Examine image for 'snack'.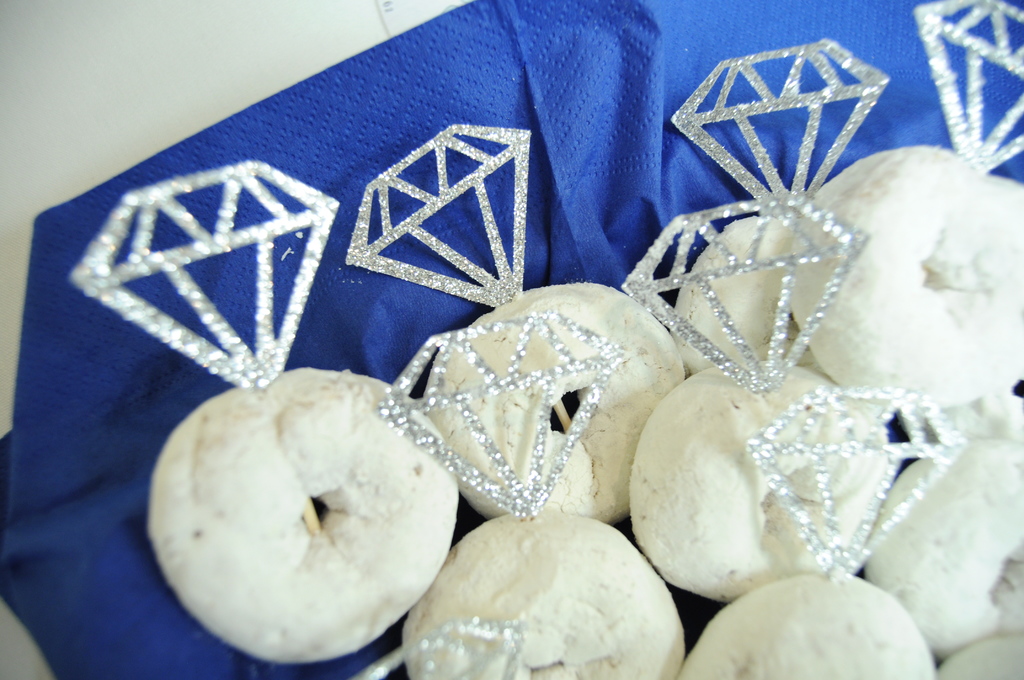
Examination result: [939,634,1023,679].
